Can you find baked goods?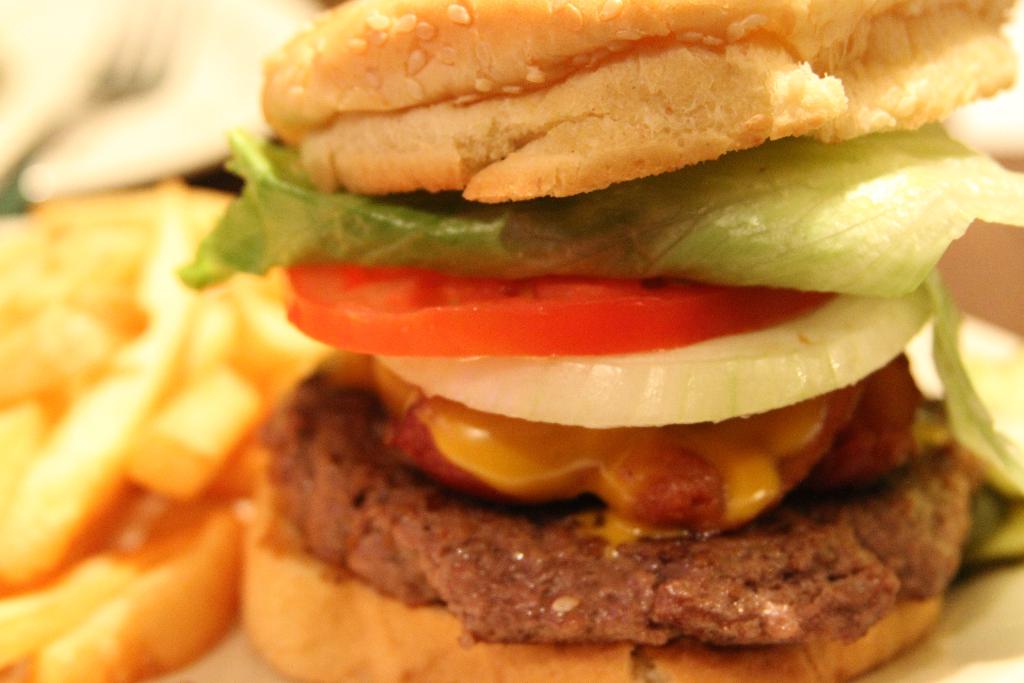
Yes, bounding box: 0 179 338 682.
